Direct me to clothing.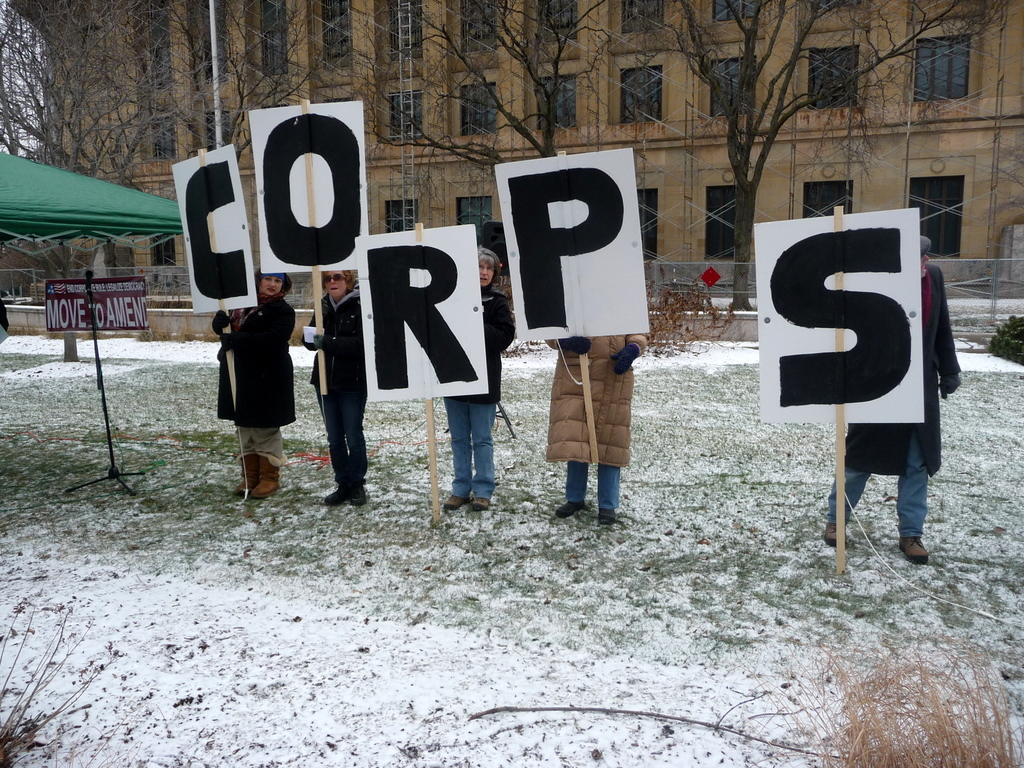
Direction: {"left": 210, "top": 294, "right": 300, "bottom": 463}.
